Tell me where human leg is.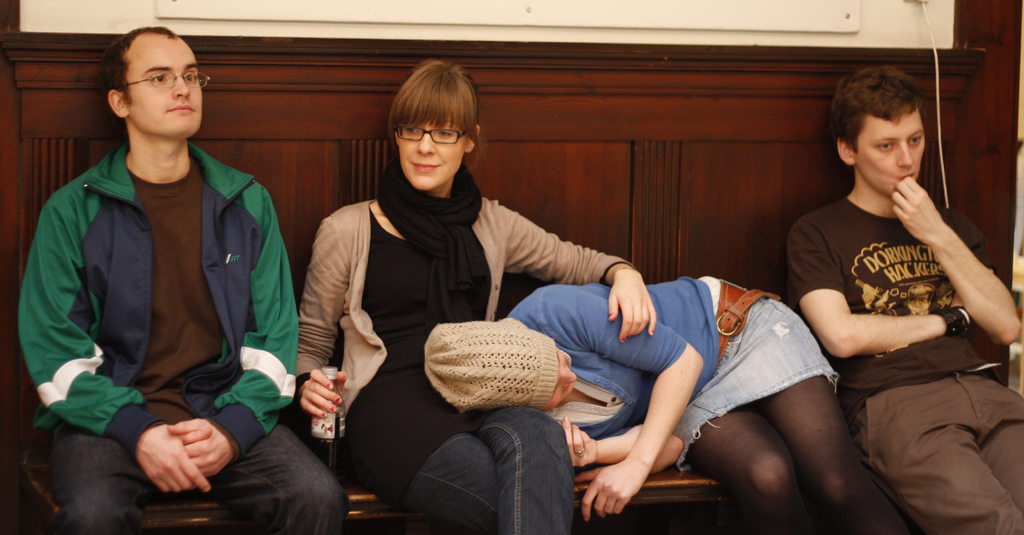
human leg is at bbox=[842, 361, 1023, 534].
